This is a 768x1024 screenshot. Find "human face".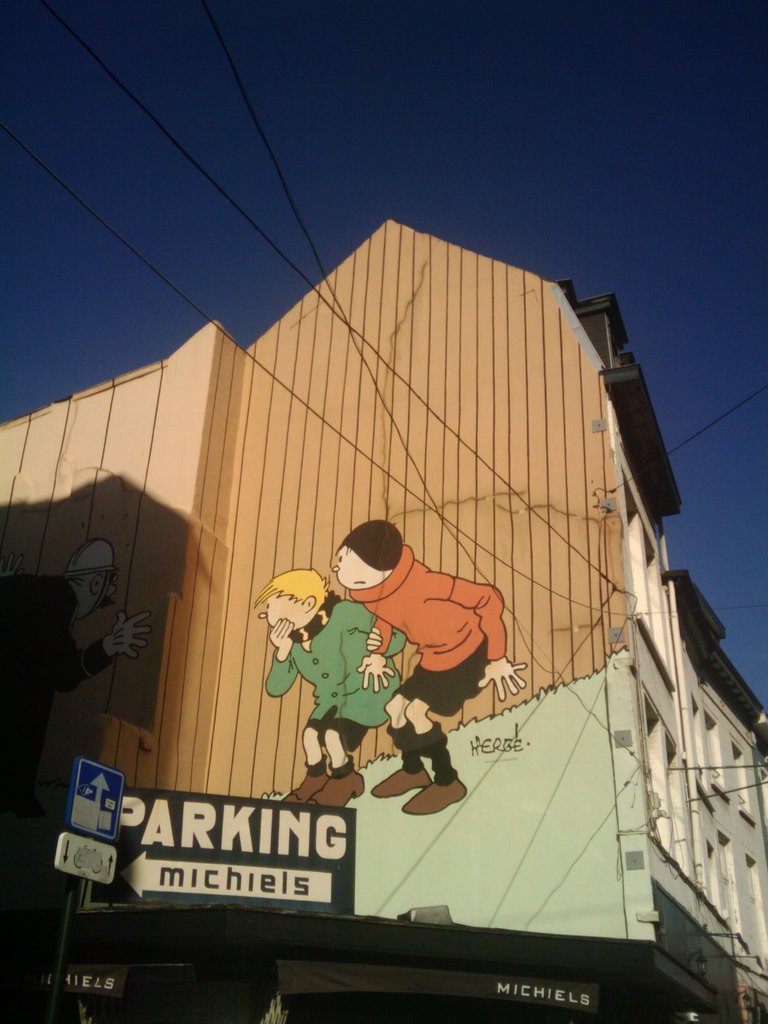
Bounding box: rect(265, 586, 314, 620).
